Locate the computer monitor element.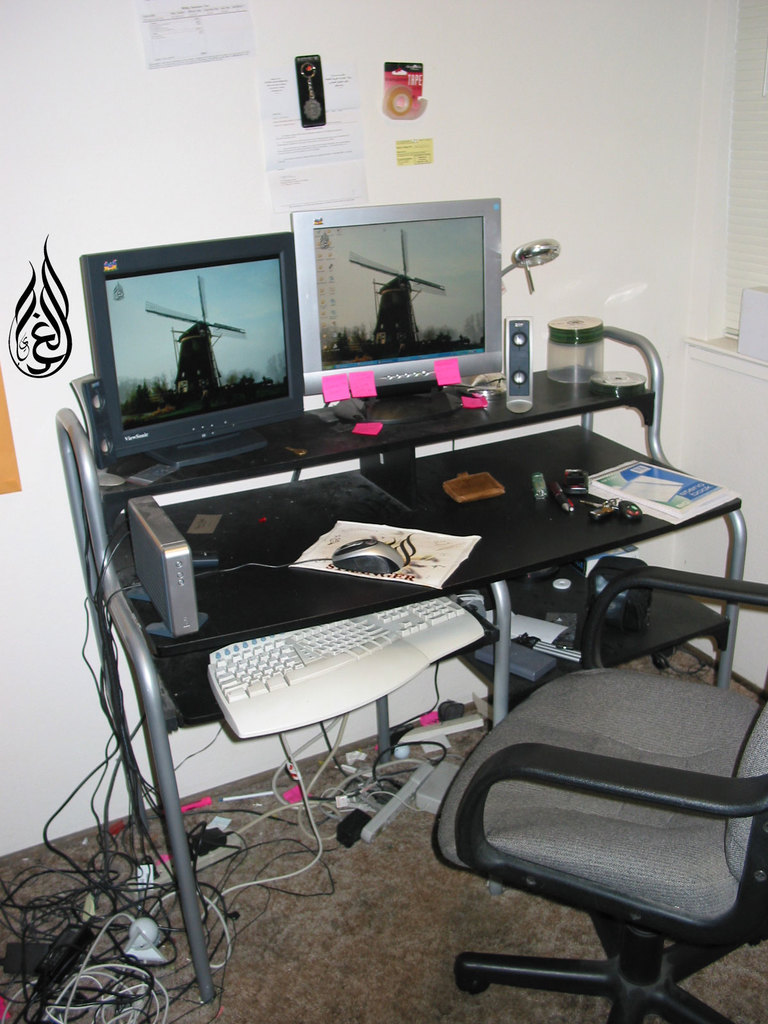
Element bbox: 76 238 318 490.
